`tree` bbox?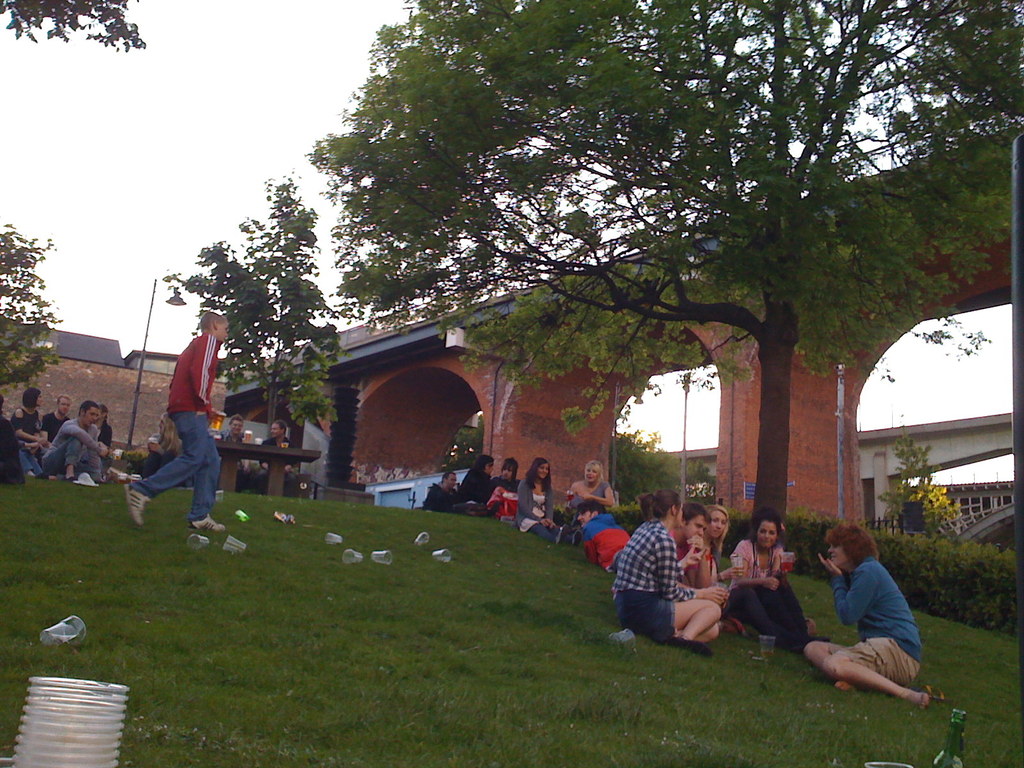
<box>444,415,485,471</box>
